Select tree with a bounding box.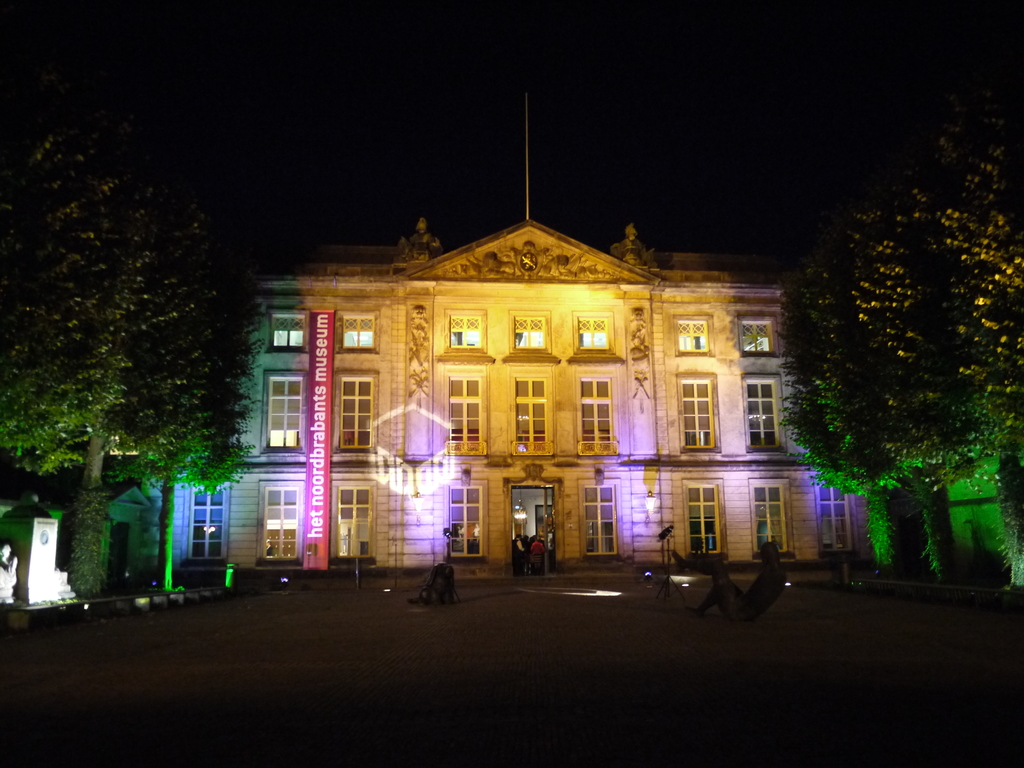
bbox=(821, 182, 1020, 582).
